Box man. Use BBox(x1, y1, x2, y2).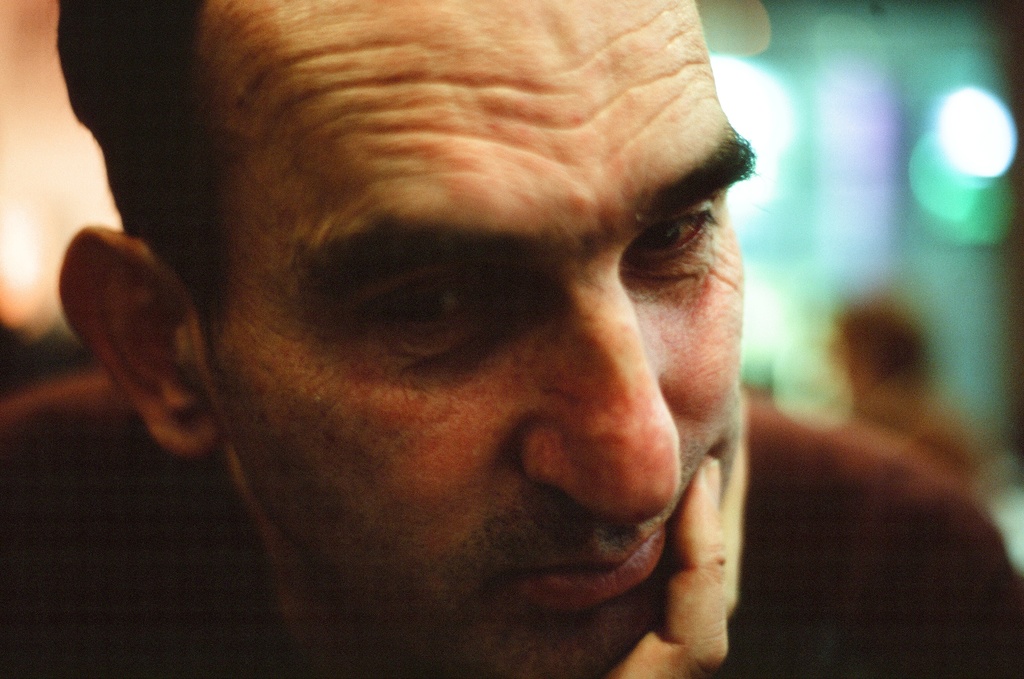
BBox(49, 0, 882, 678).
